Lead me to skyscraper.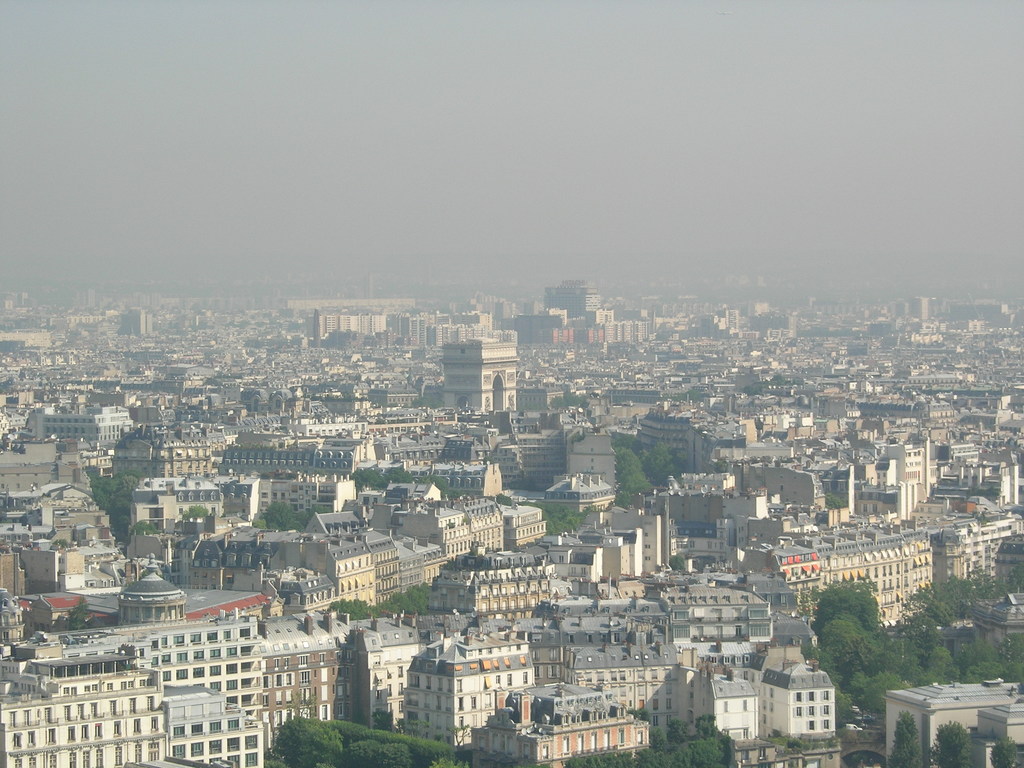
Lead to l=525, t=310, r=644, b=351.
